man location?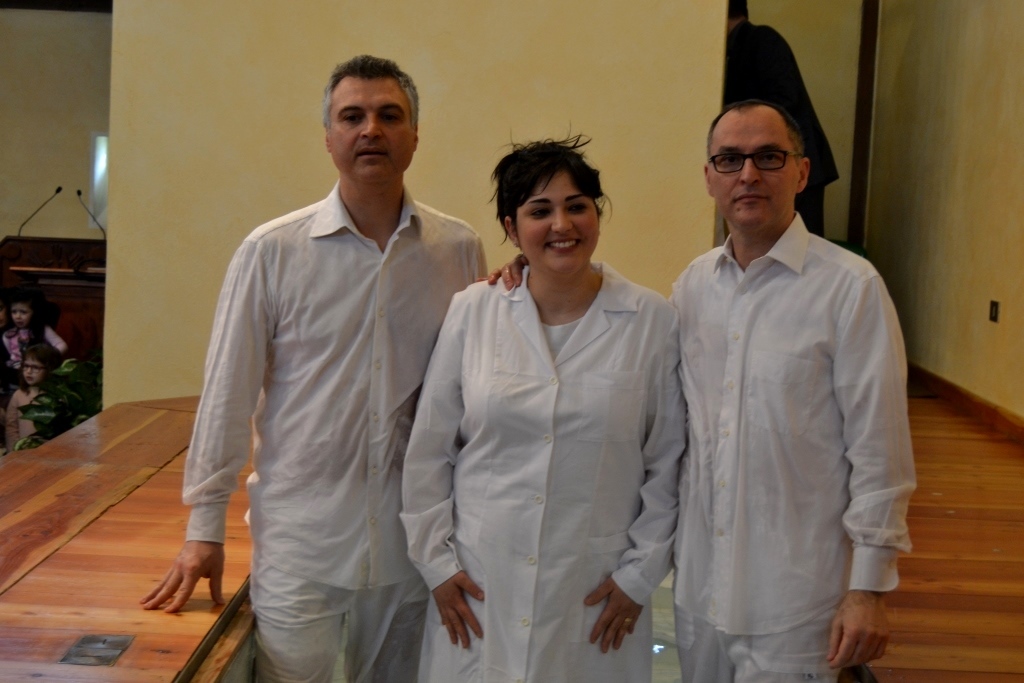
<box>482,103,914,682</box>
